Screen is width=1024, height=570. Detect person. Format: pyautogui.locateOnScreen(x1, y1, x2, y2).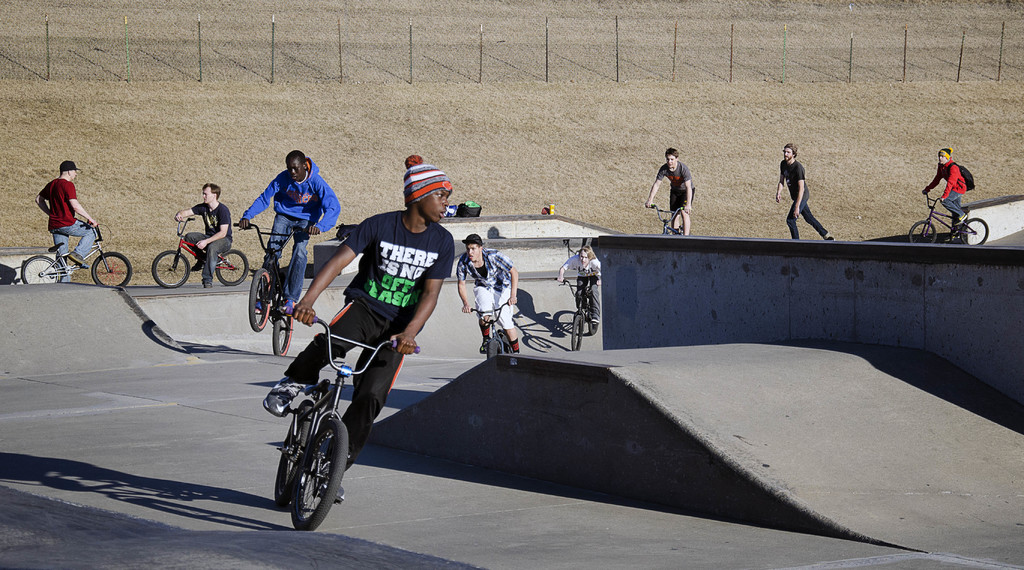
pyautogui.locateOnScreen(36, 158, 99, 282).
